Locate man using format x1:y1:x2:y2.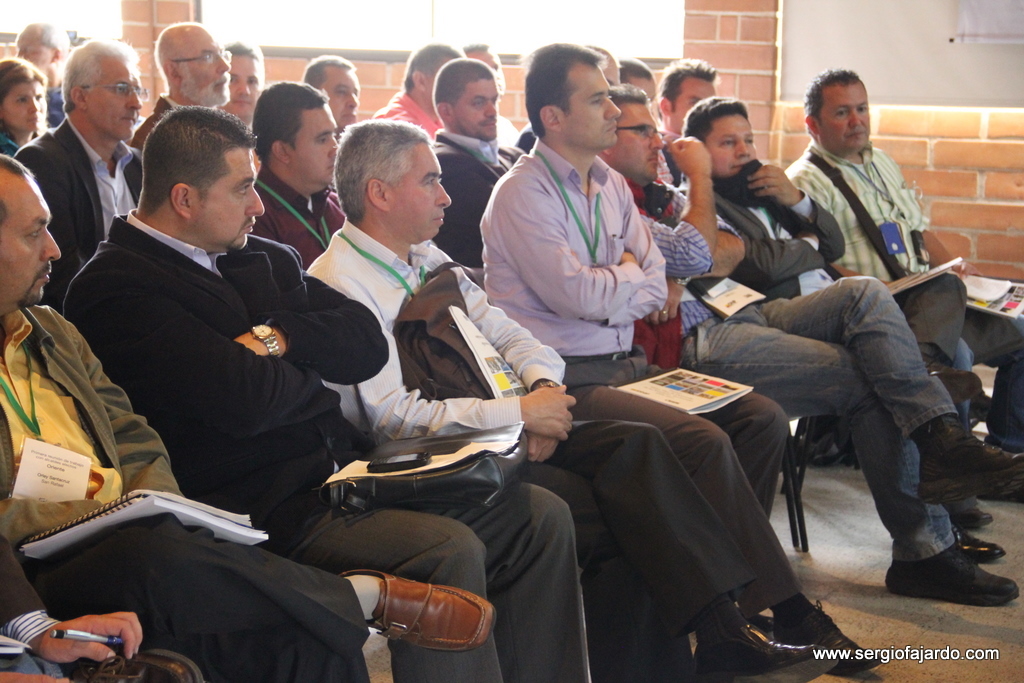
678:101:997:528.
